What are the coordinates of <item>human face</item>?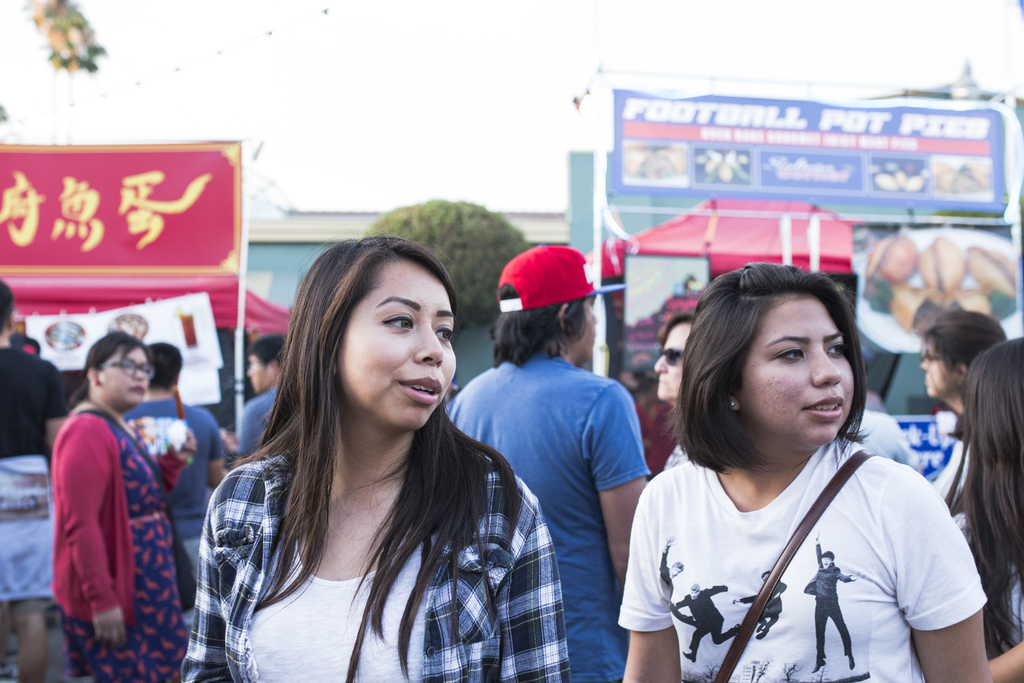
<region>575, 299, 597, 357</region>.
